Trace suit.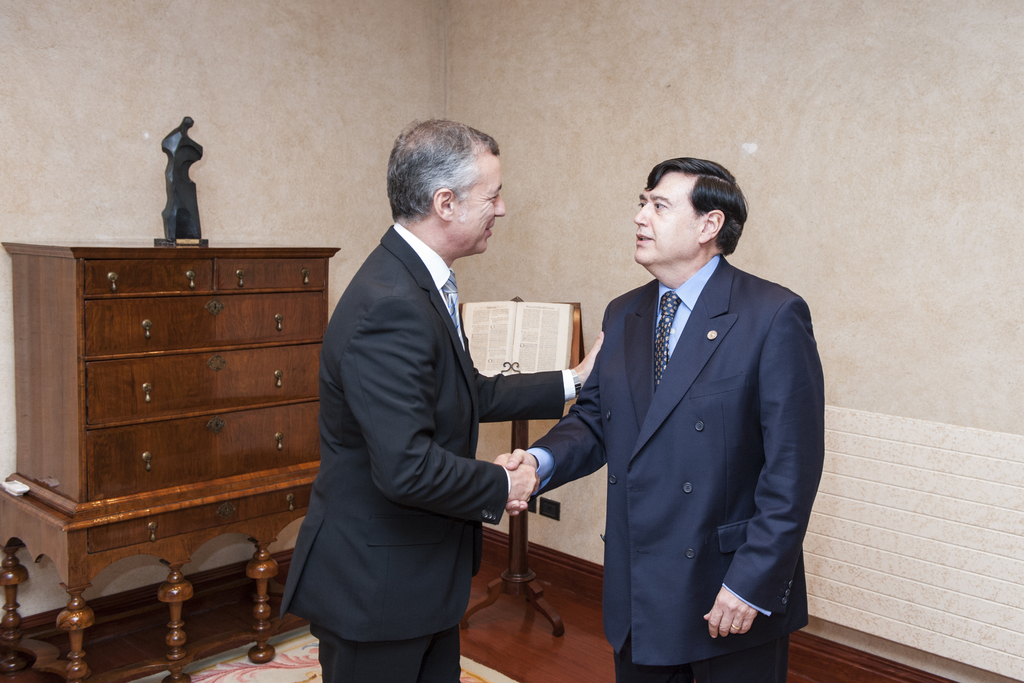
Traced to bbox=(520, 252, 826, 682).
